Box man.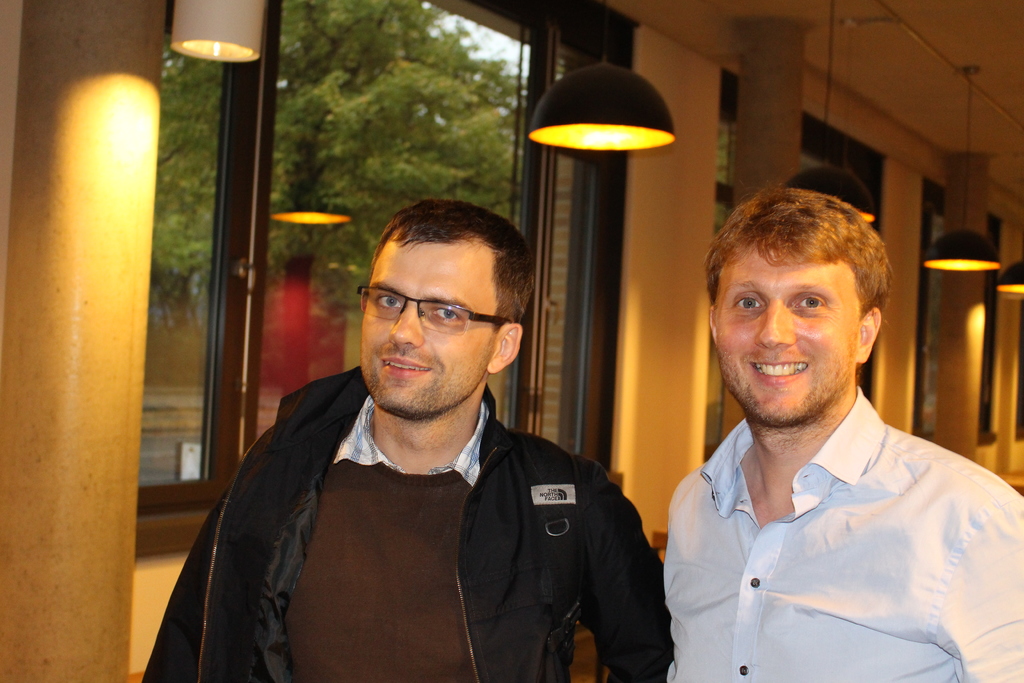
BBox(662, 189, 1023, 682).
